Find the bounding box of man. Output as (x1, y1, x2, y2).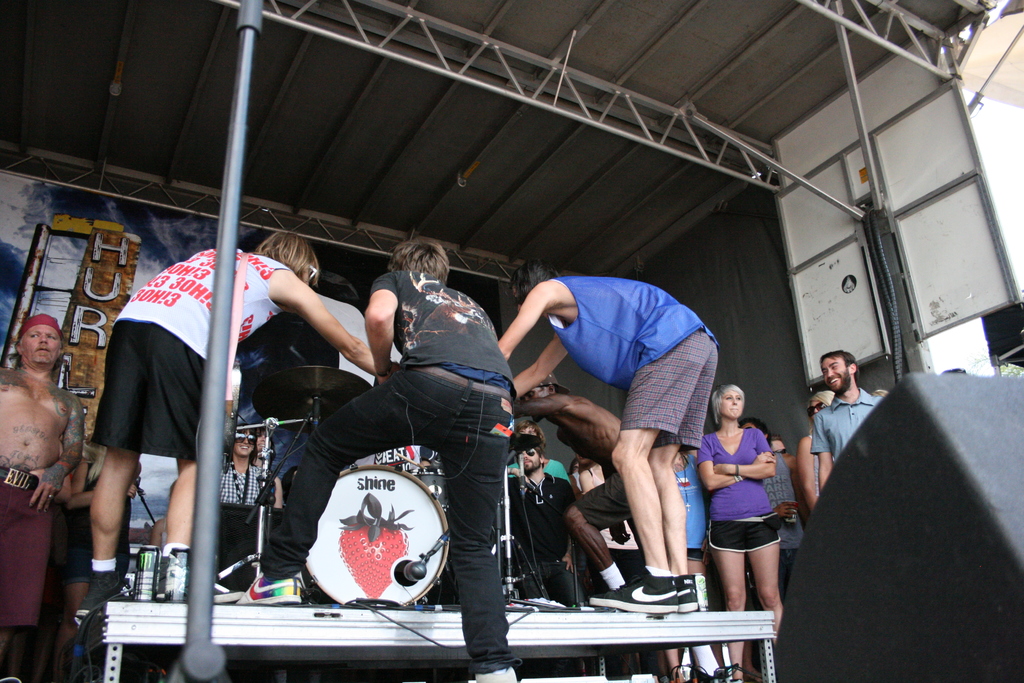
(506, 436, 593, 677).
